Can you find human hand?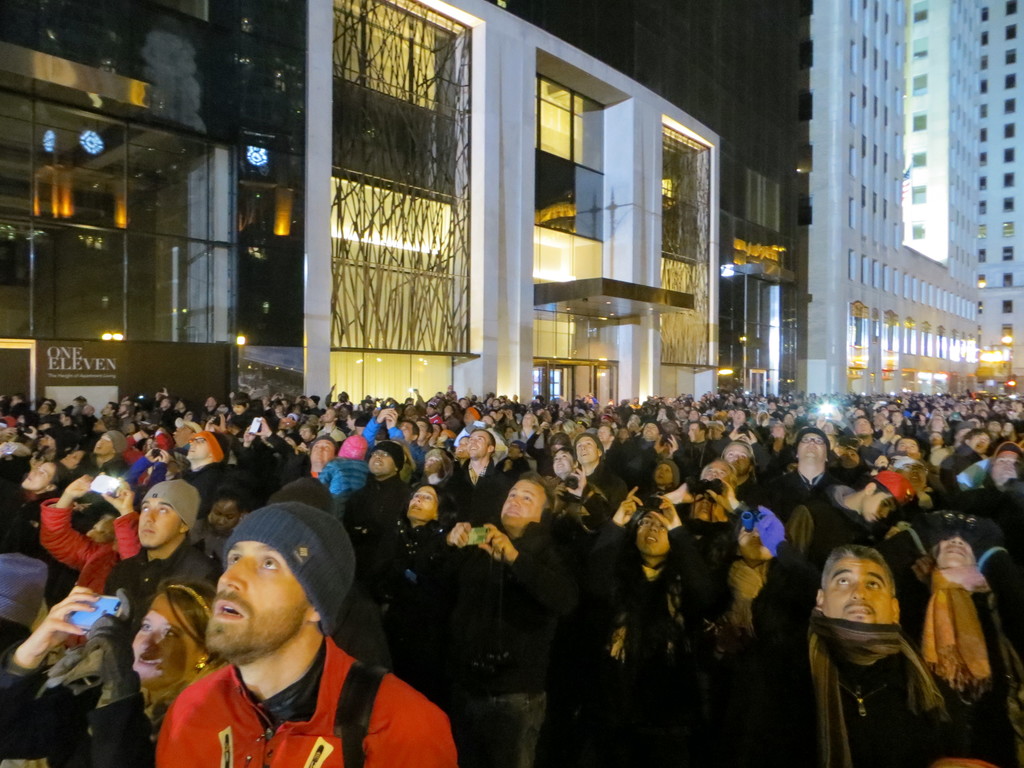
Yes, bounding box: (708,478,738,508).
